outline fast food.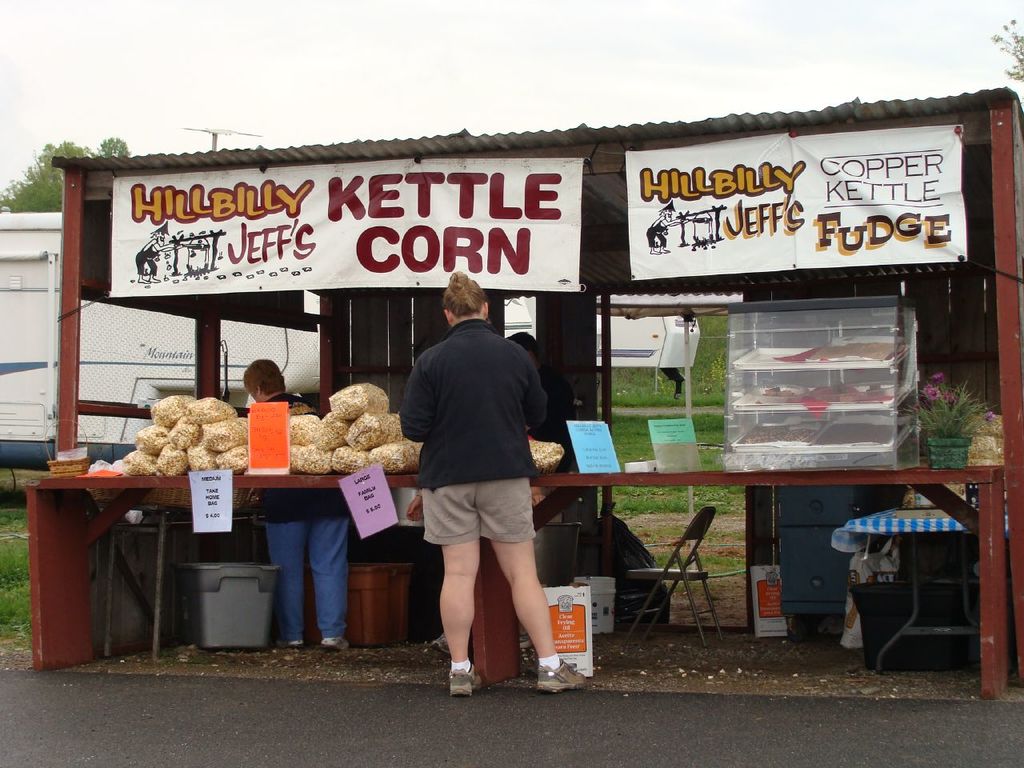
Outline: bbox=[122, 448, 154, 474].
